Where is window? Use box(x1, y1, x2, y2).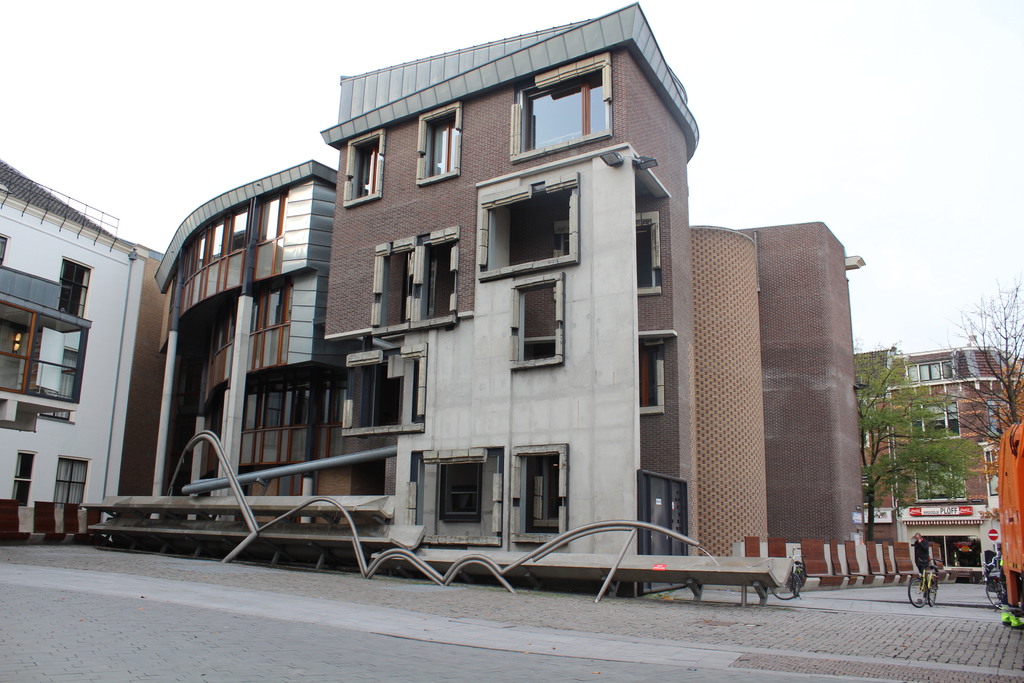
box(509, 68, 605, 145).
